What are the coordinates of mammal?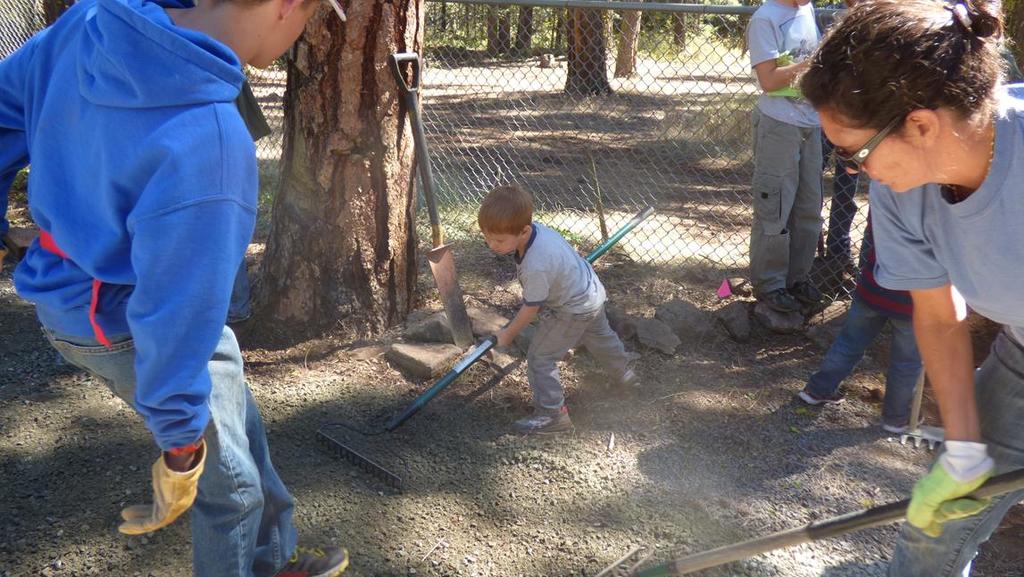
<box>745,0,830,328</box>.
